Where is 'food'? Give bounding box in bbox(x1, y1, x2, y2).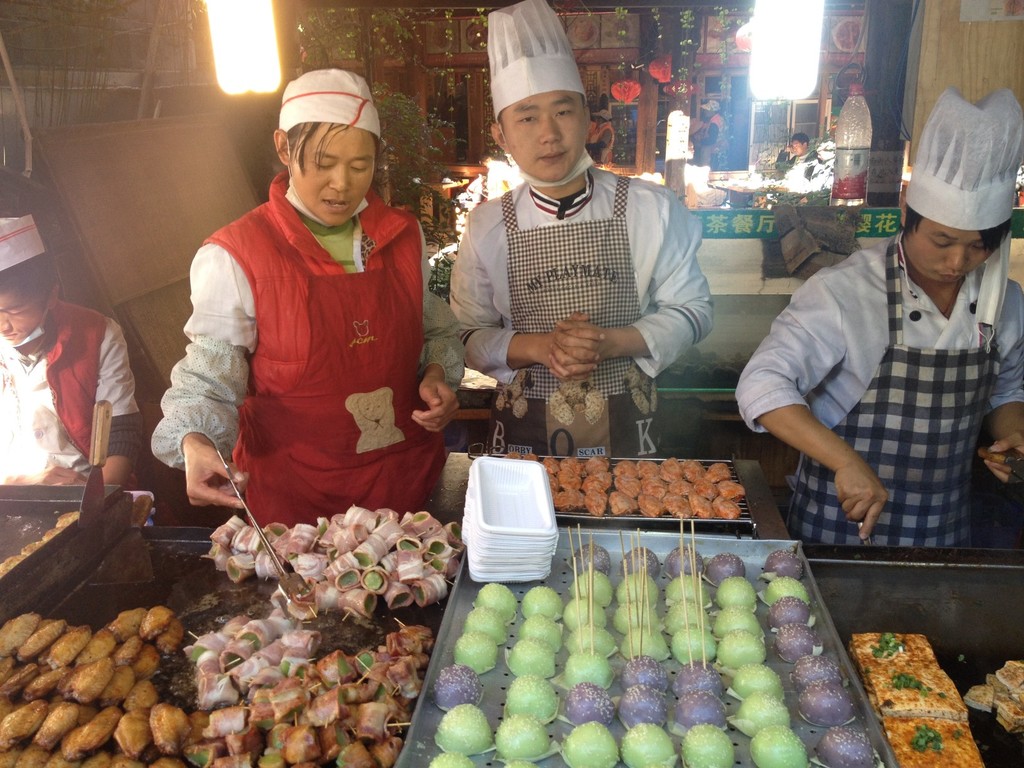
bbox(583, 467, 614, 492).
